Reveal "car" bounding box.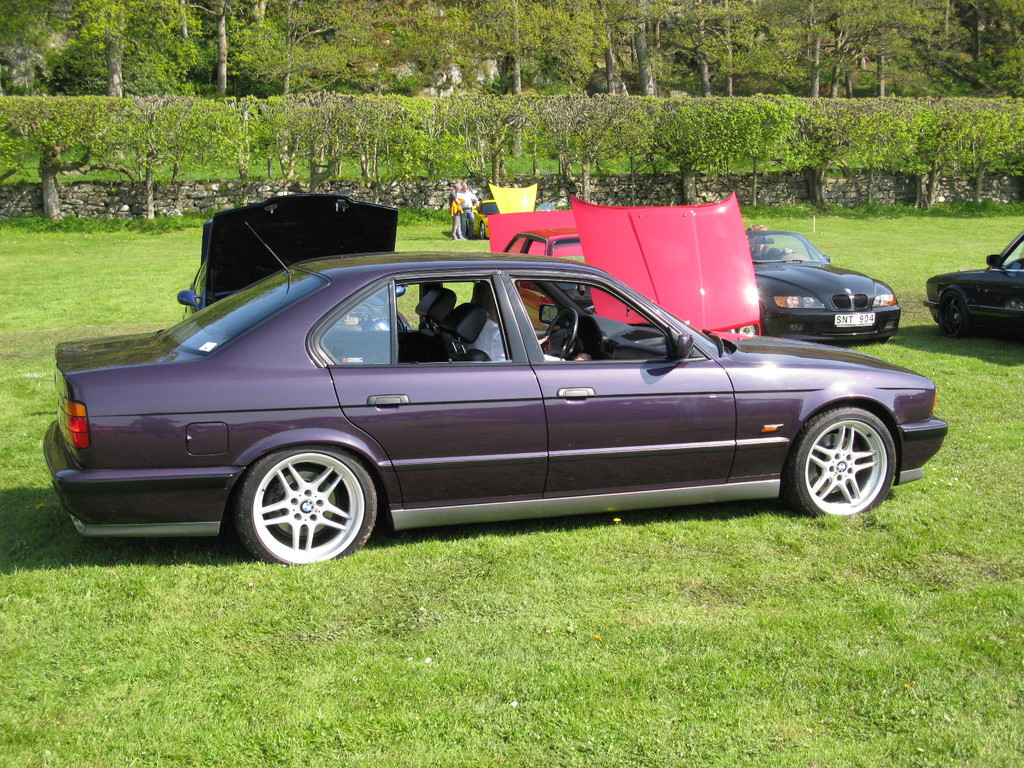
Revealed: 468,184,535,242.
